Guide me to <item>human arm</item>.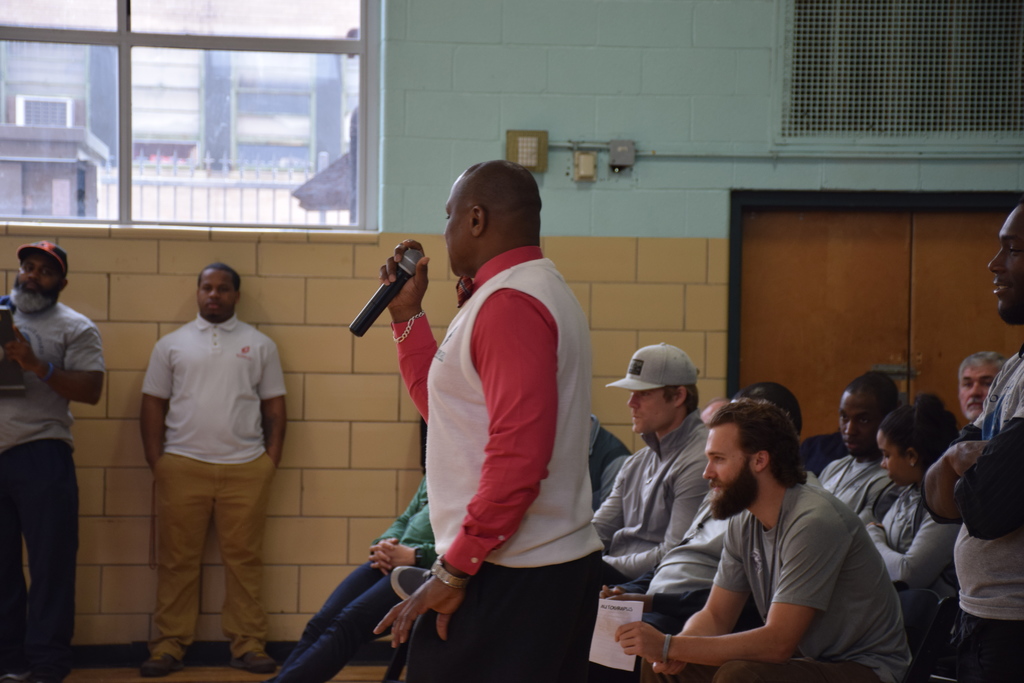
Guidance: l=924, t=406, r=991, b=528.
